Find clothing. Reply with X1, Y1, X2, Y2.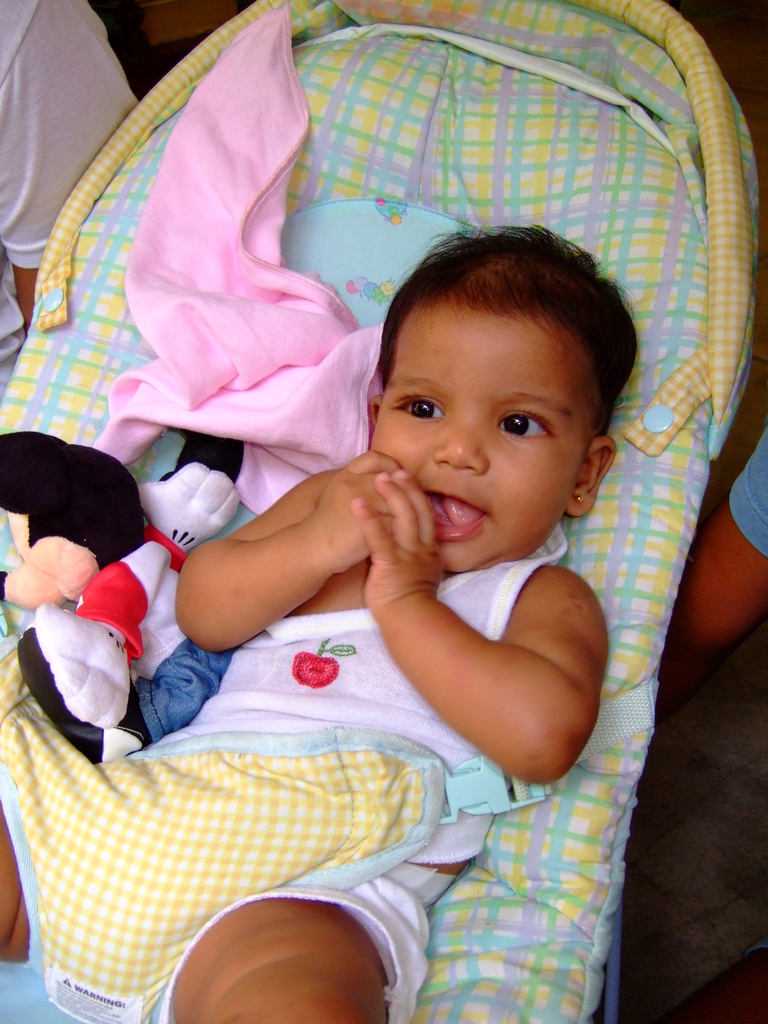
36, 481, 553, 966.
